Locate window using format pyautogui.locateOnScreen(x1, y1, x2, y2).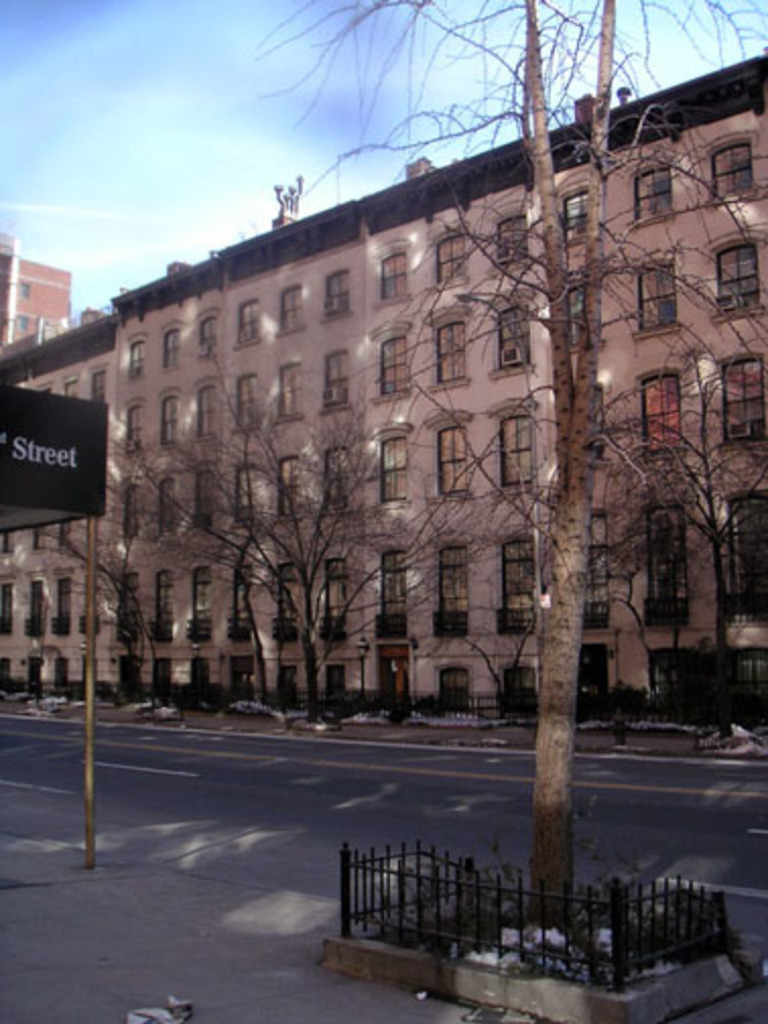
pyautogui.locateOnScreen(87, 364, 104, 402).
